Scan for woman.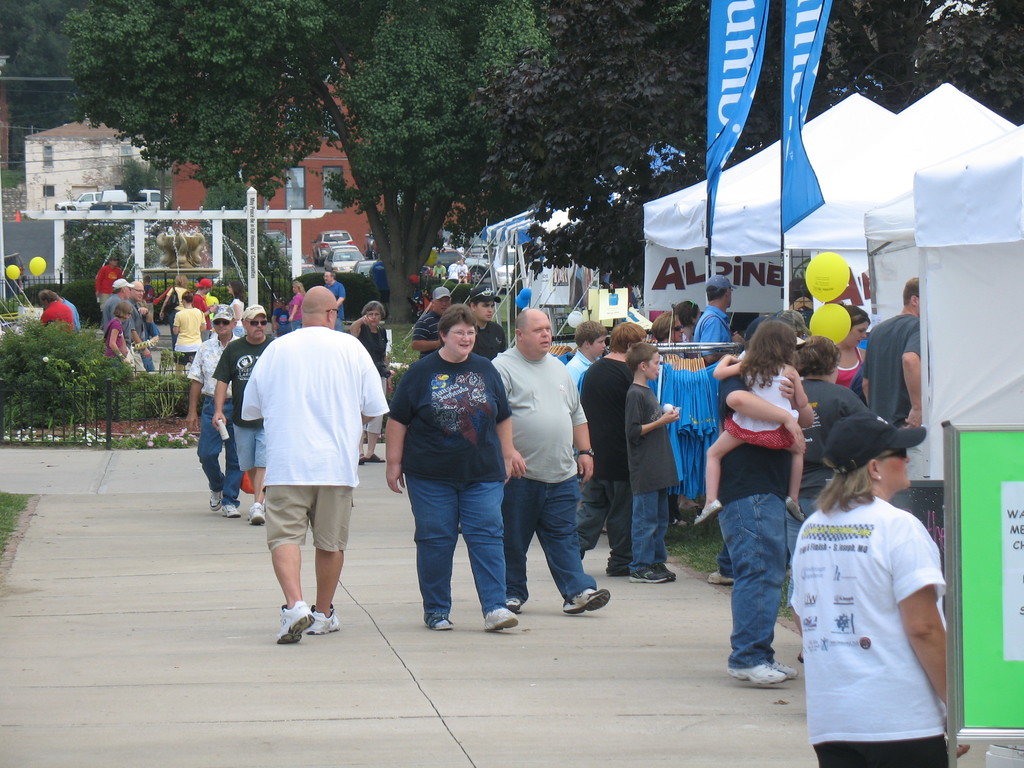
Scan result: [left=107, top=302, right=136, bottom=371].
